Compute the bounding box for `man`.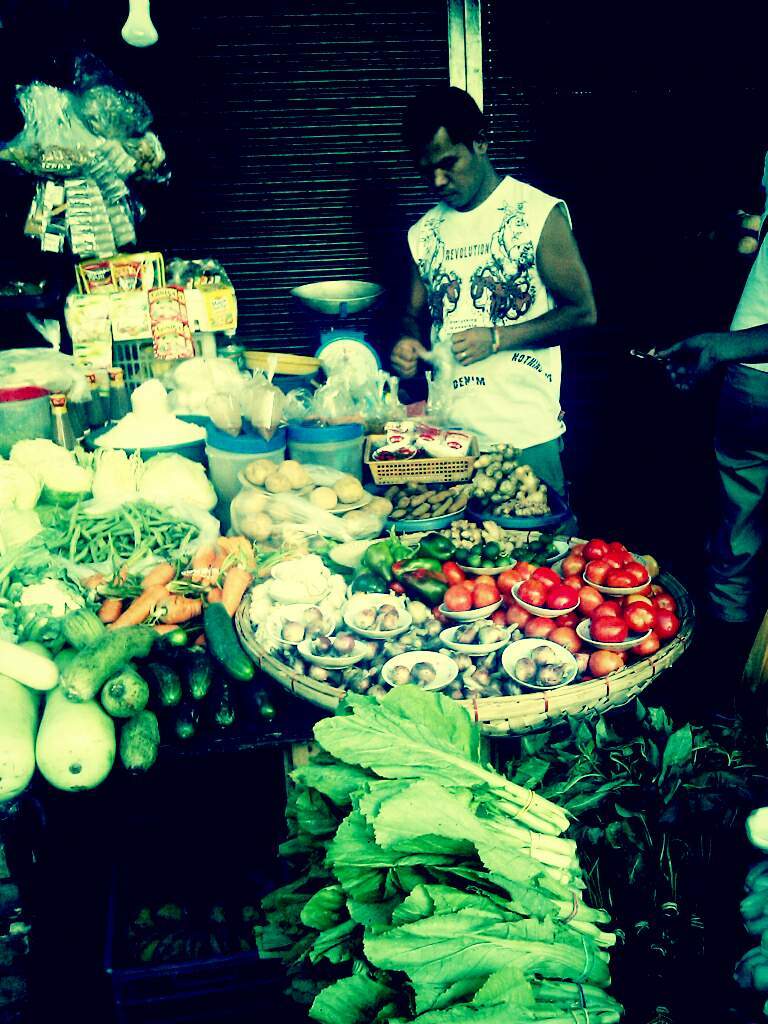
box=[389, 103, 615, 526].
